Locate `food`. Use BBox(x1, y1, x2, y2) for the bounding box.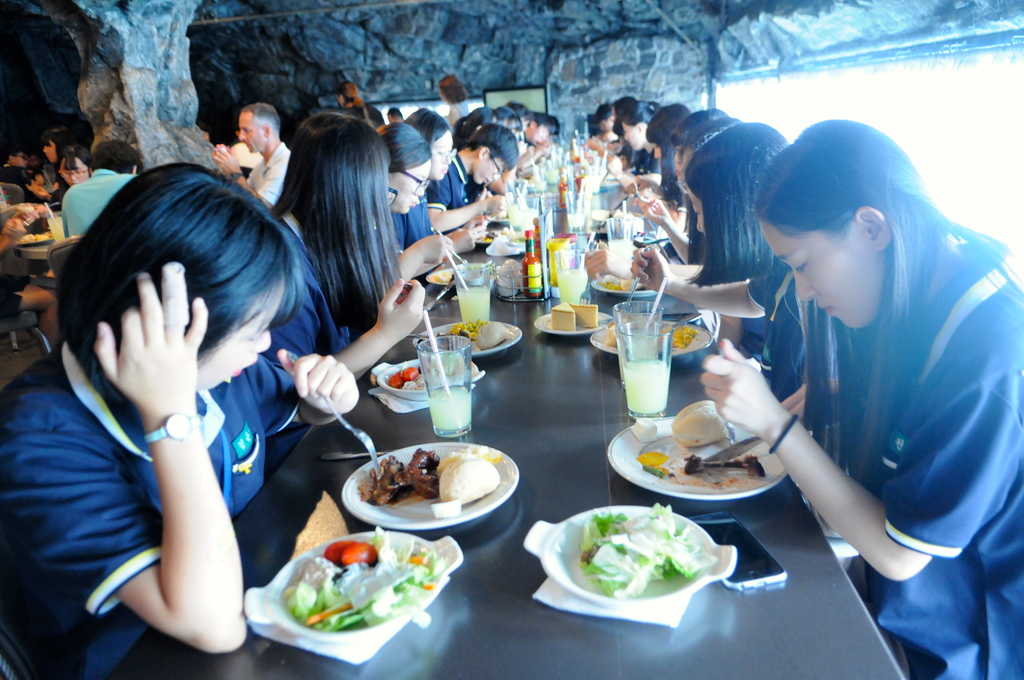
BBox(548, 298, 597, 335).
